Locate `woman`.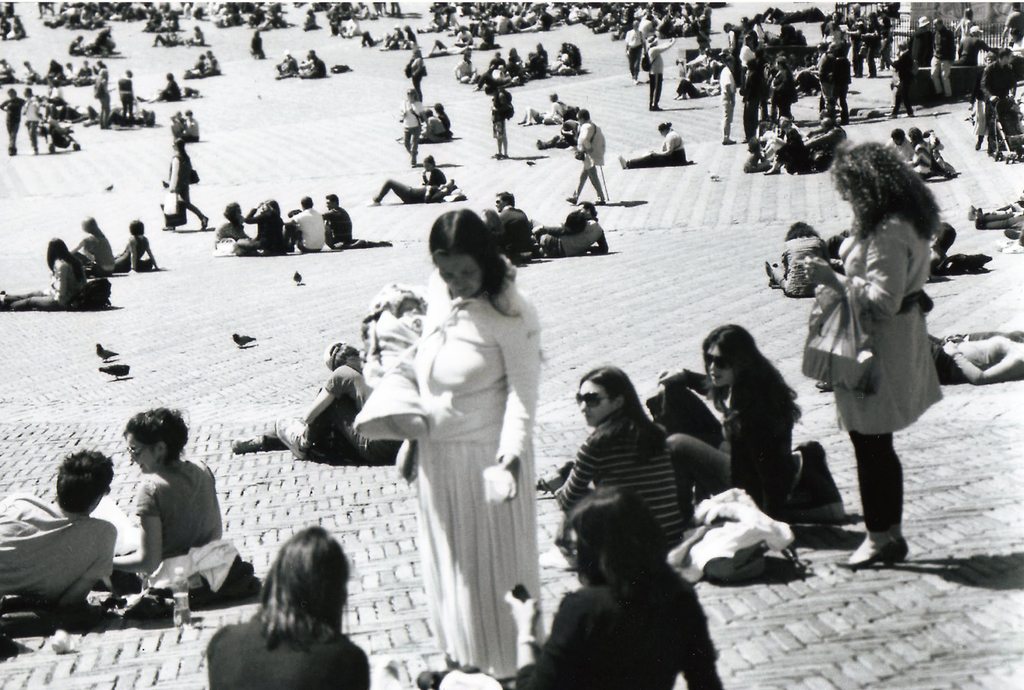
Bounding box: l=905, t=126, r=936, b=179.
